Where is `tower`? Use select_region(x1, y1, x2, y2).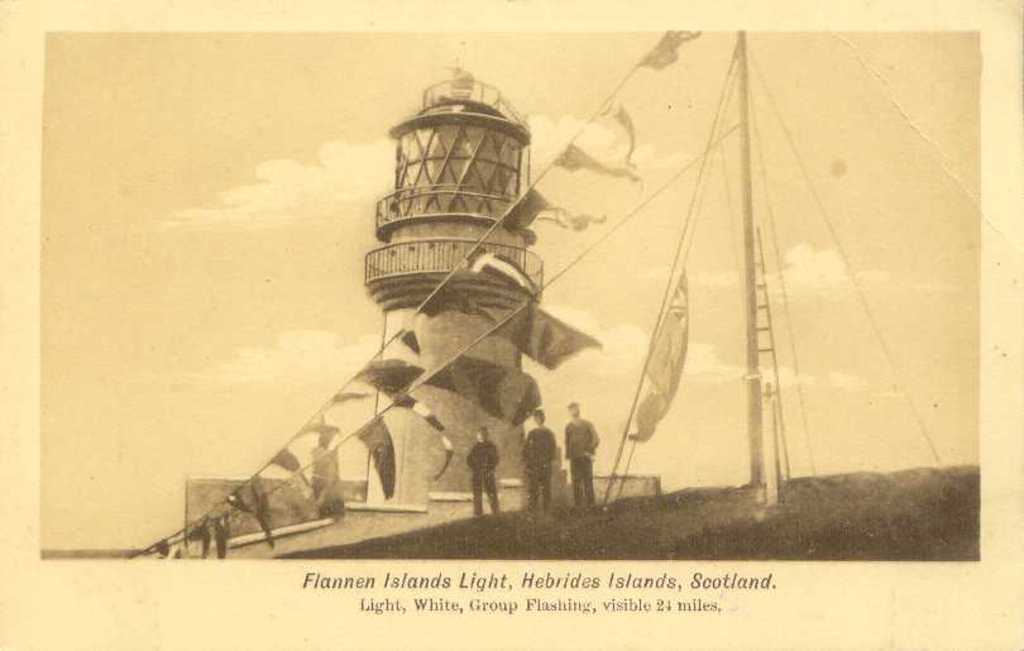
select_region(364, 66, 546, 489).
